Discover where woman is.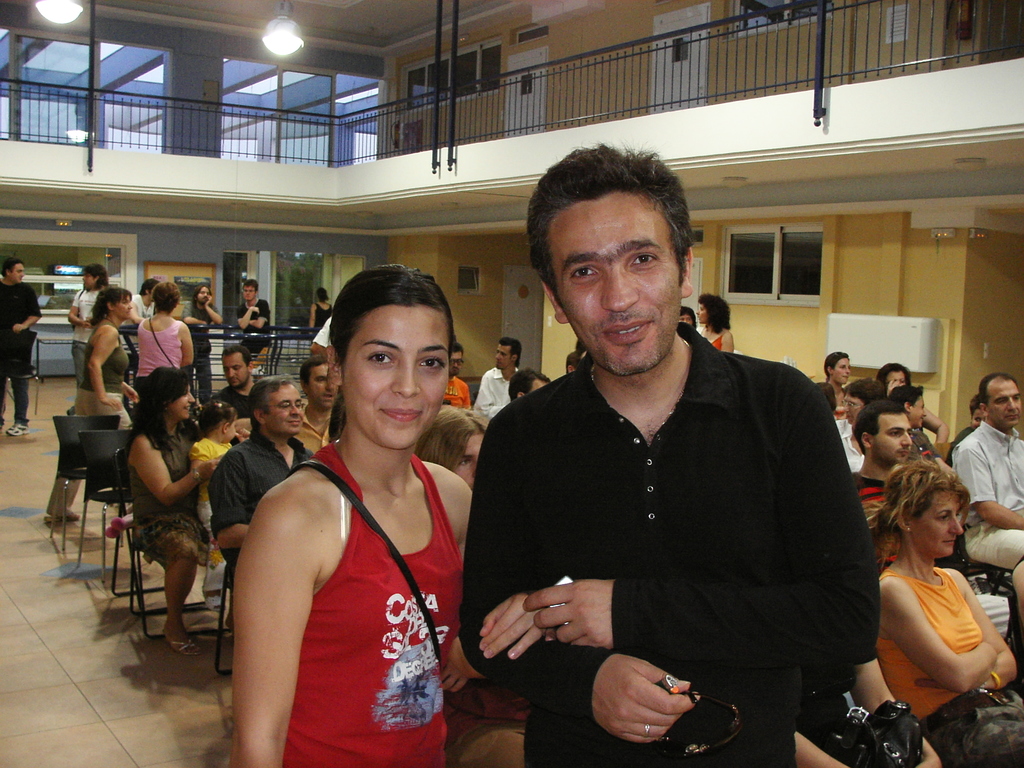
Discovered at bbox(694, 287, 740, 356).
